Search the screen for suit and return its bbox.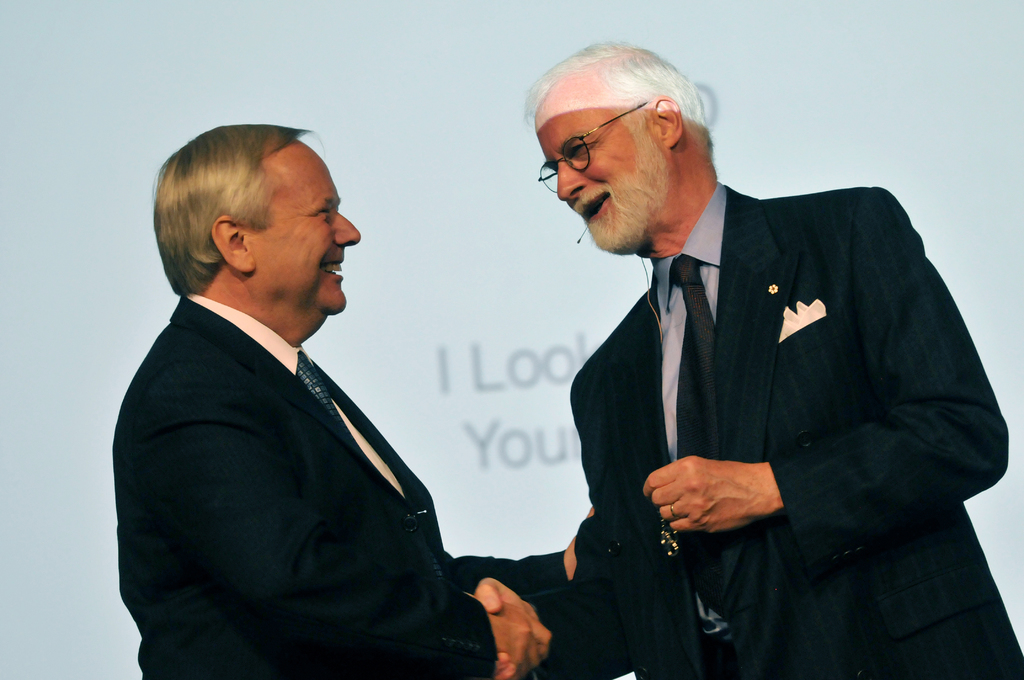
Found: [left=540, top=173, right=1023, bottom=678].
